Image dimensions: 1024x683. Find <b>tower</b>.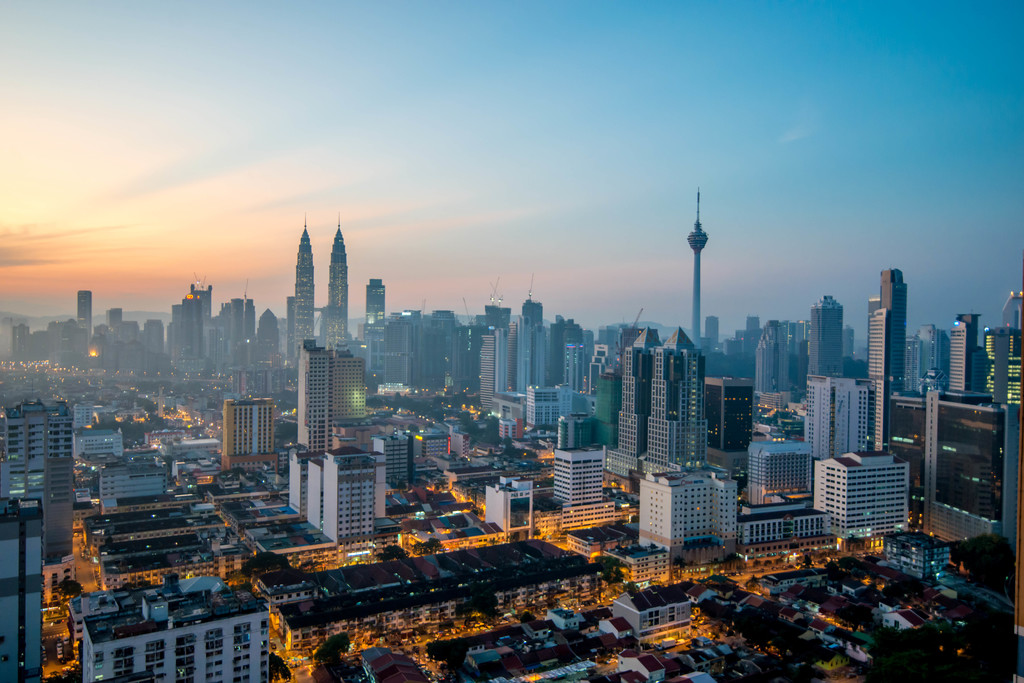
[x1=273, y1=440, x2=364, y2=533].
